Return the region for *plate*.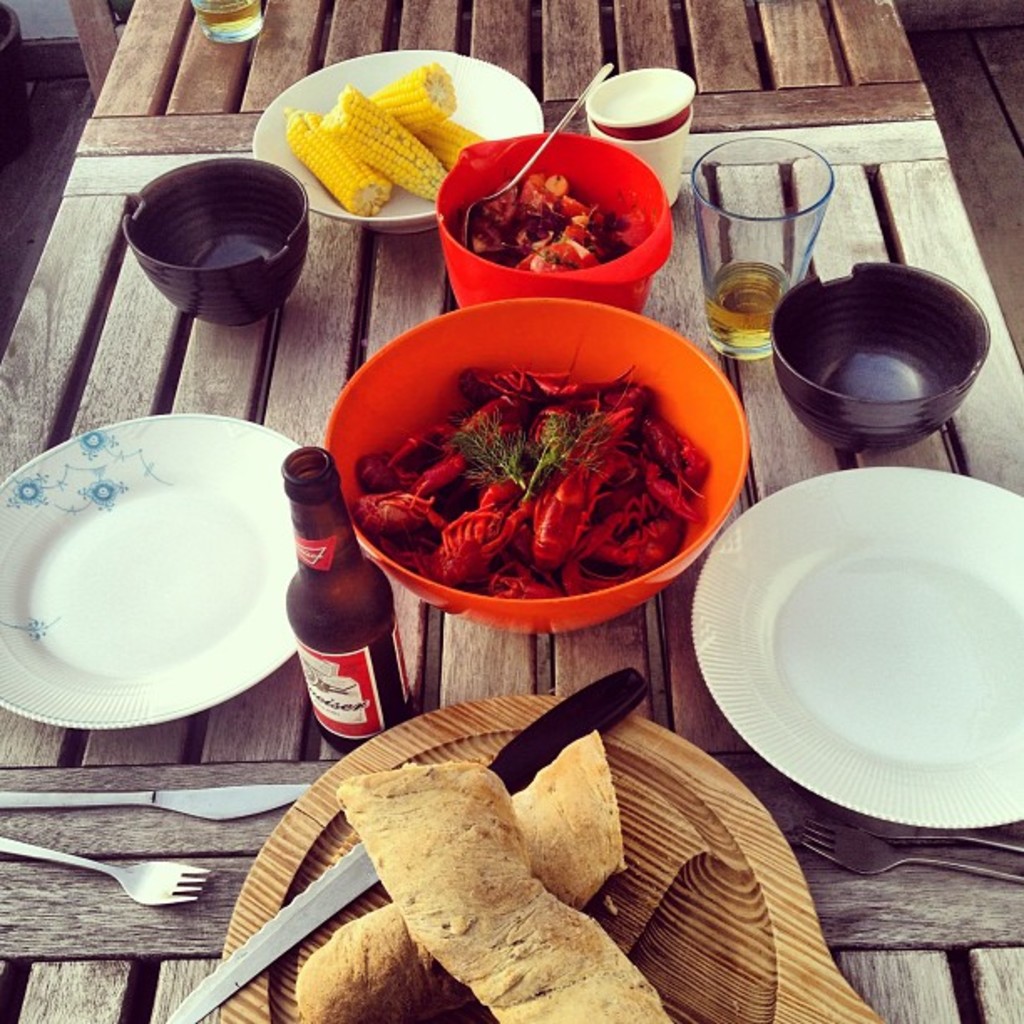
bbox=[0, 405, 318, 723].
